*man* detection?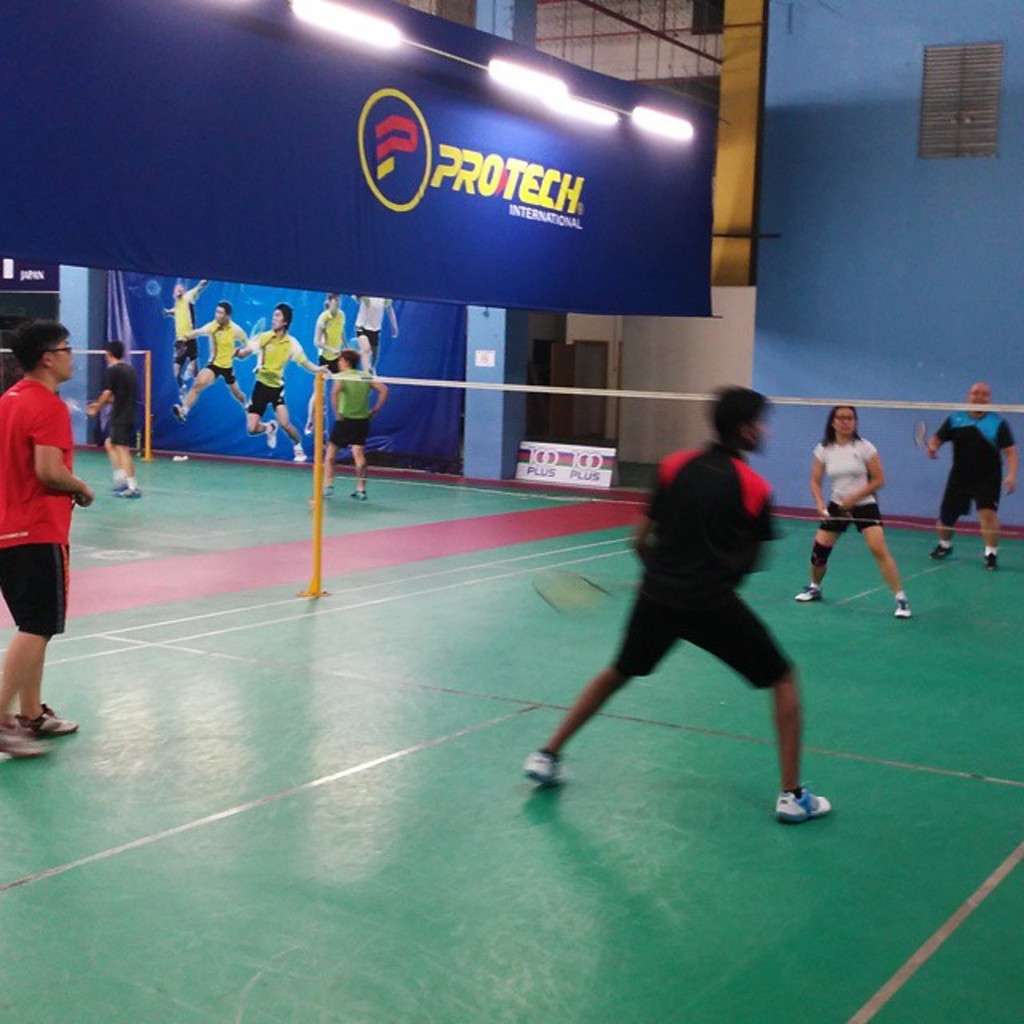
(86, 338, 146, 496)
